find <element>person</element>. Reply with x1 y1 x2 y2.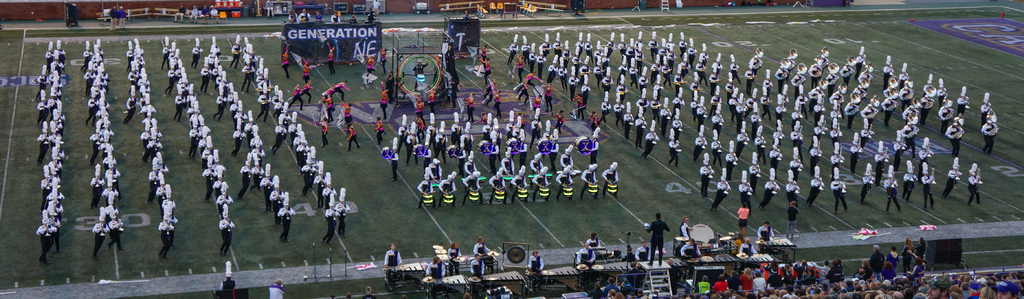
172 6 184 24.
